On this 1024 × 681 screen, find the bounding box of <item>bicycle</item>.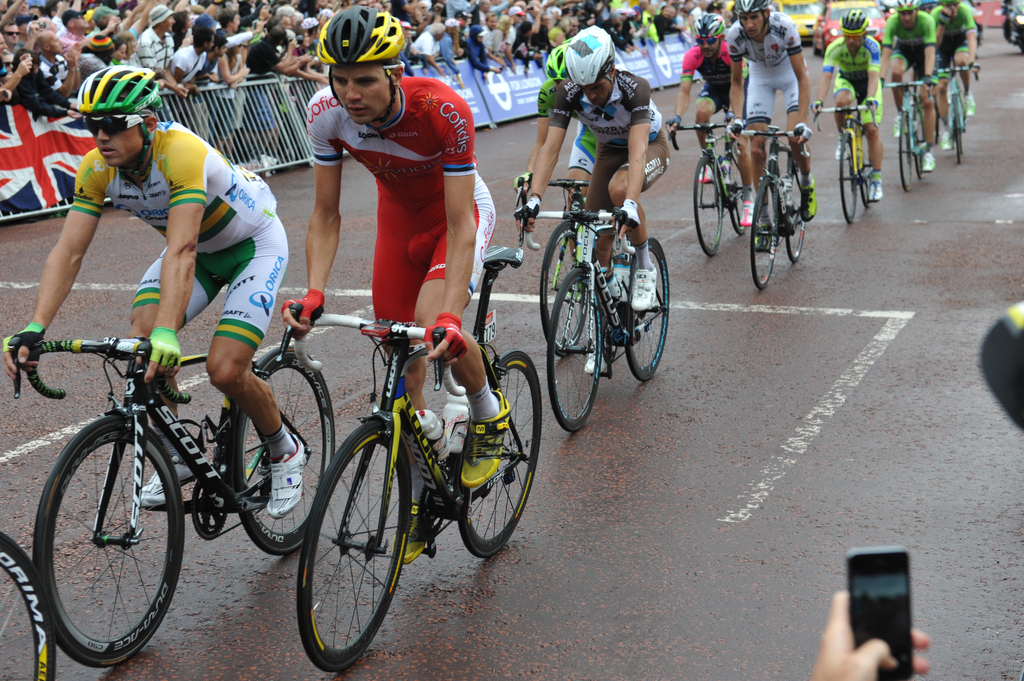
Bounding box: x1=722 y1=114 x2=810 y2=295.
